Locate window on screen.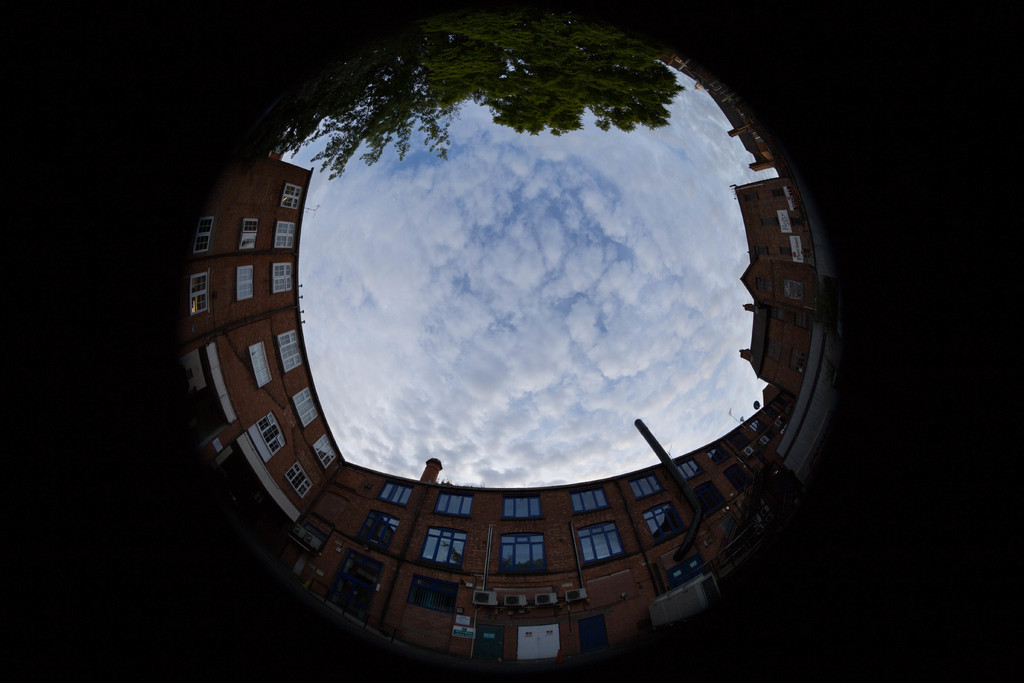
On screen at select_region(439, 487, 479, 522).
